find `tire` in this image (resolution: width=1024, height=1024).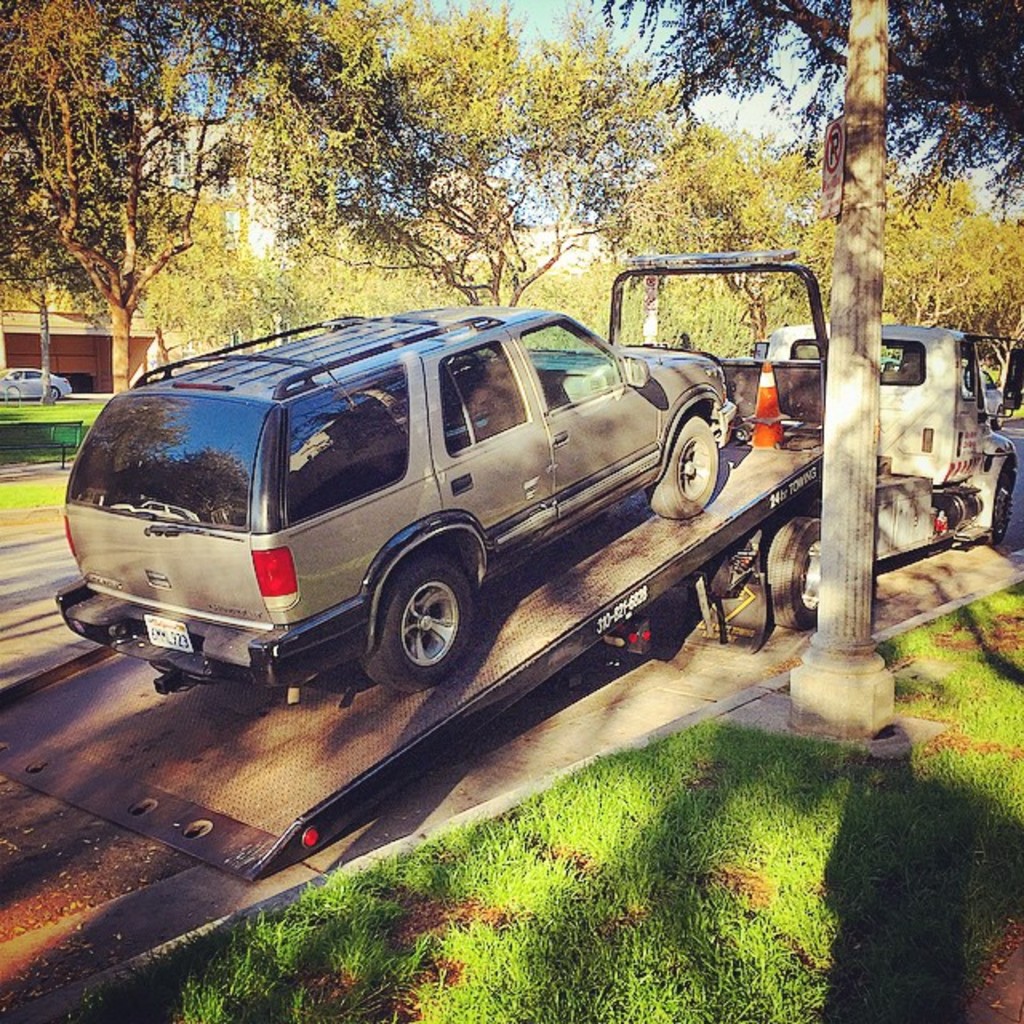
362, 549, 485, 690.
